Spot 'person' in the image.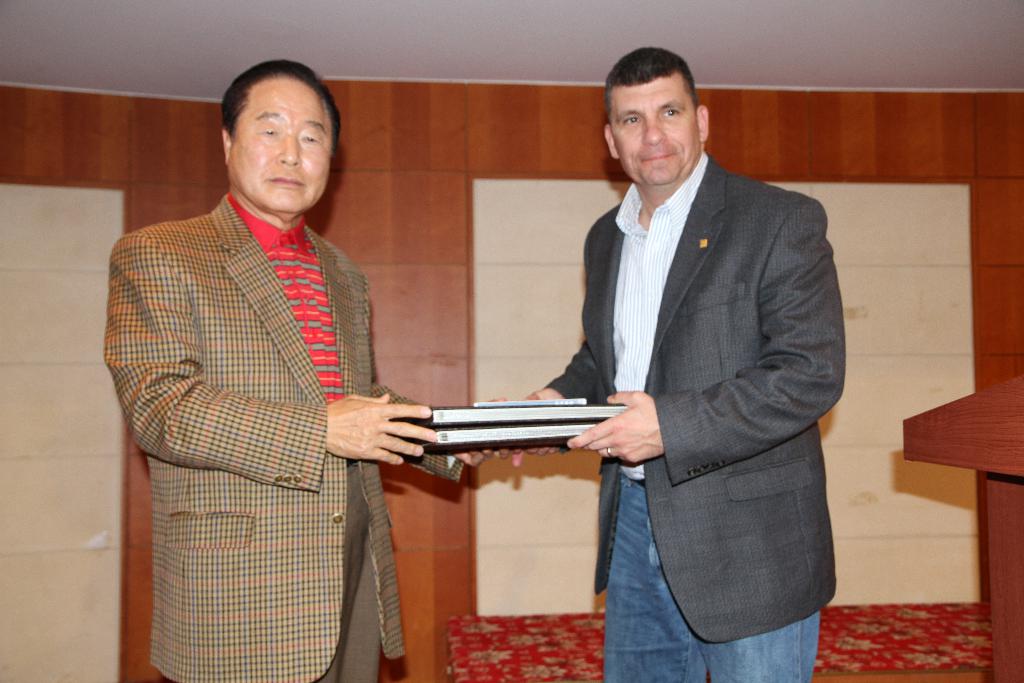
'person' found at 114, 47, 413, 682.
